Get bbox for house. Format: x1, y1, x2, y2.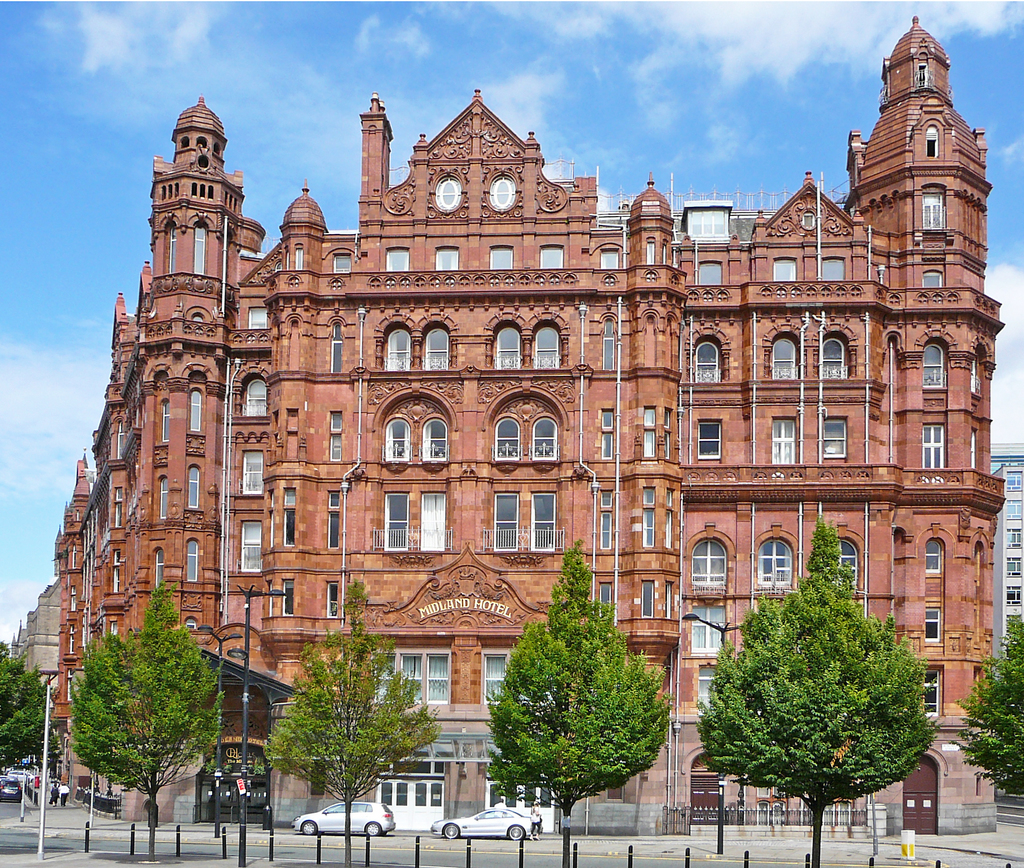
52, 18, 1002, 834.
